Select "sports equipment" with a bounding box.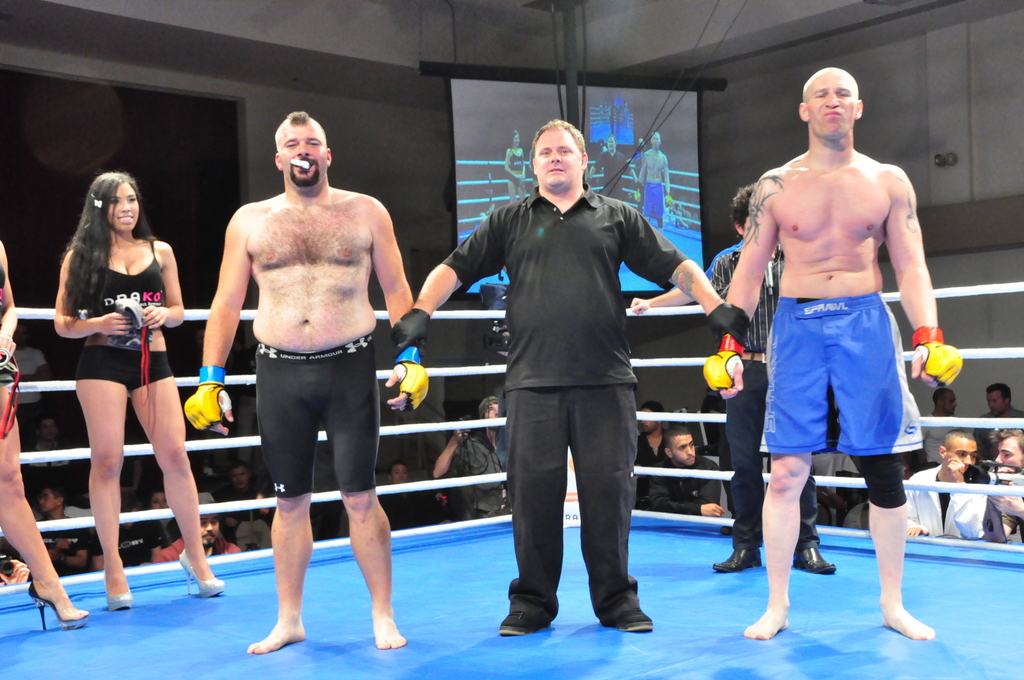
box=[911, 324, 964, 389].
